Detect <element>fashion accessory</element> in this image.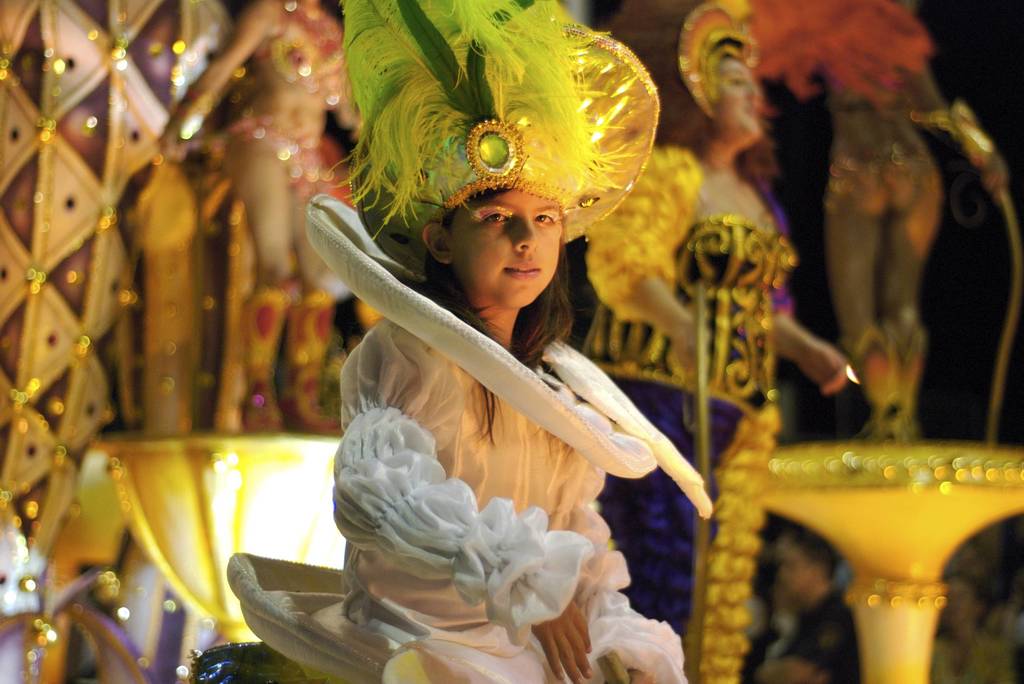
Detection: [911, 97, 995, 164].
